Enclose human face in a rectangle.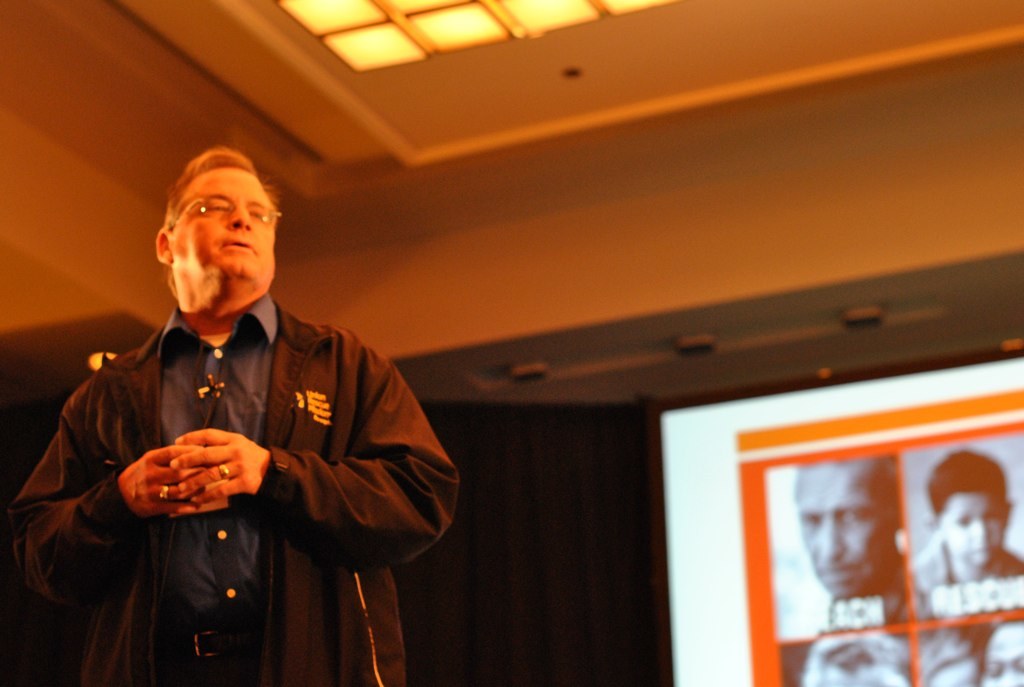
detection(940, 491, 1005, 570).
